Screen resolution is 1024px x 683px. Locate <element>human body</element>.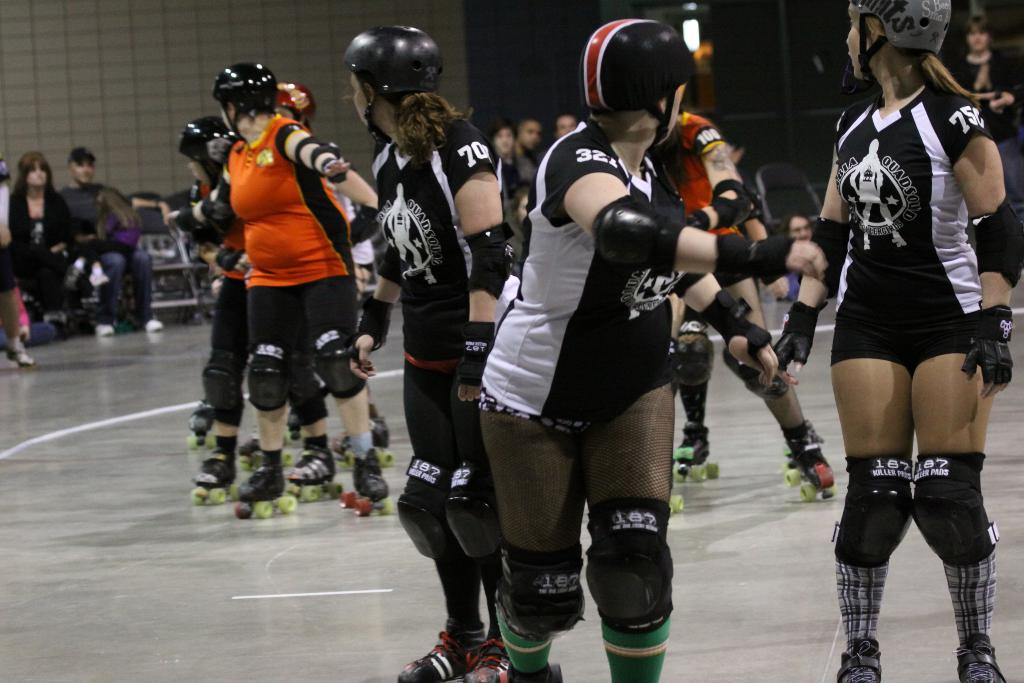
950/56/1023/215.
